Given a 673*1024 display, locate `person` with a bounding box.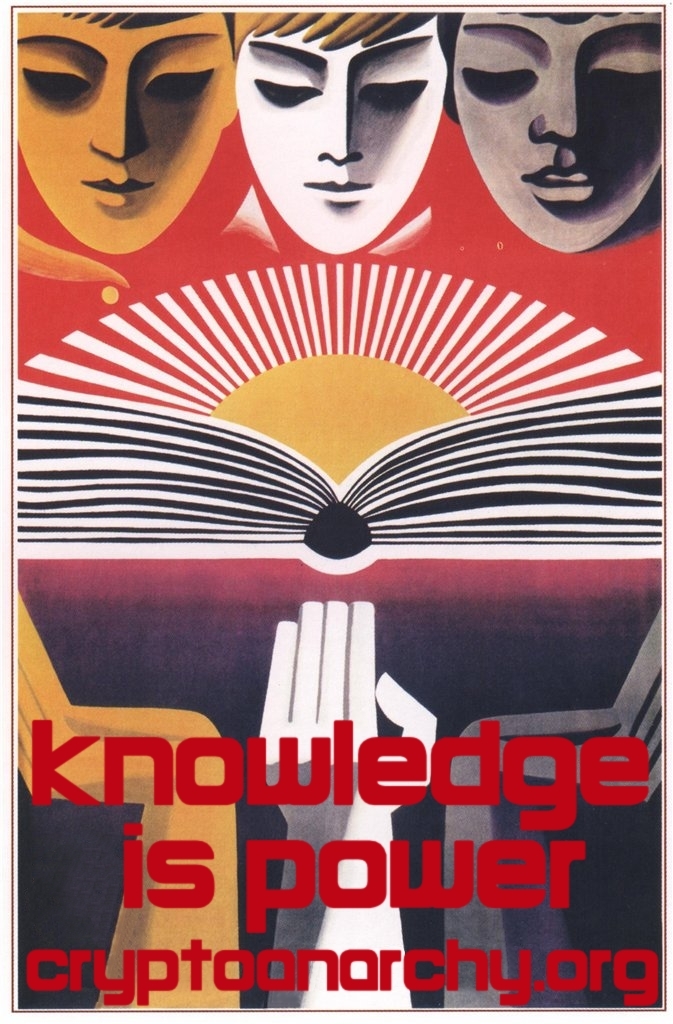
Located: 445/16/672/250.
